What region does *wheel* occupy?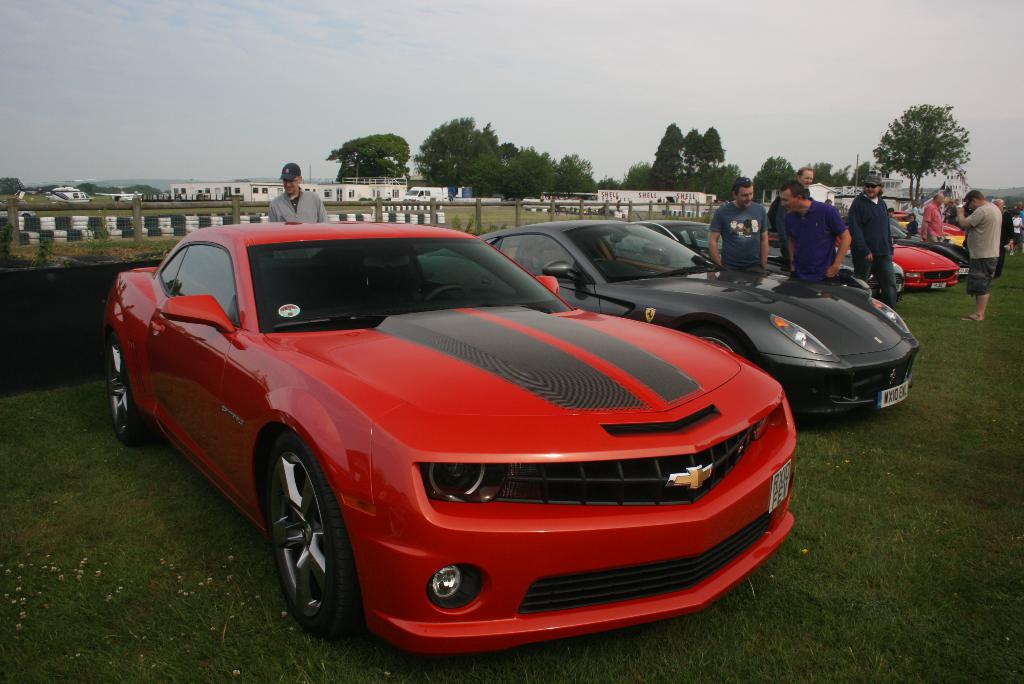
<region>689, 332, 744, 355</region>.
